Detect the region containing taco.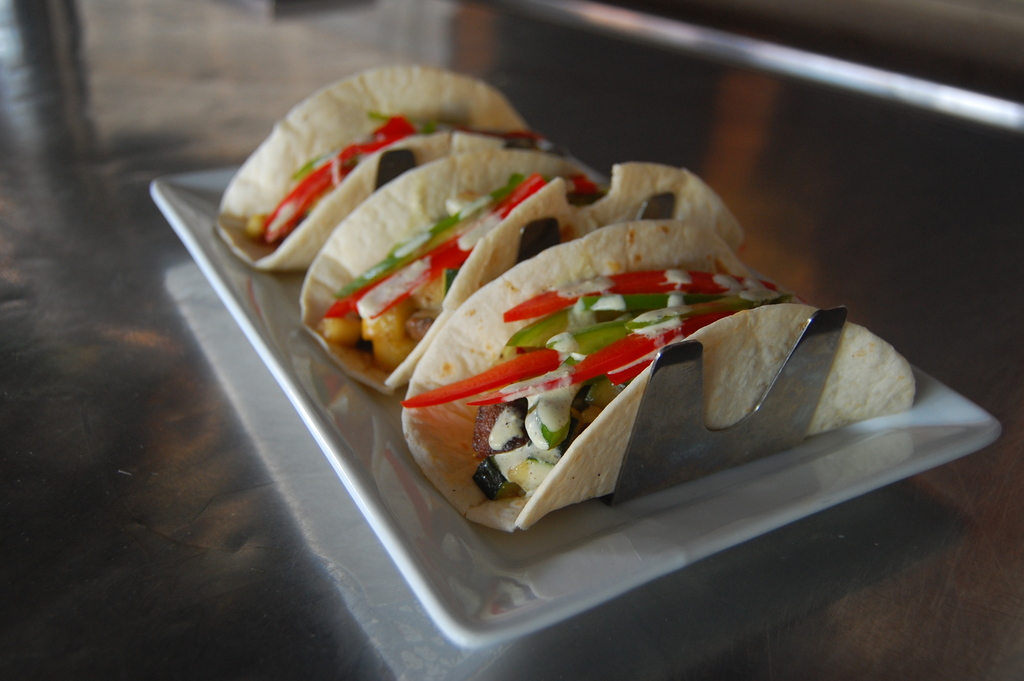
(x1=183, y1=71, x2=530, y2=270).
